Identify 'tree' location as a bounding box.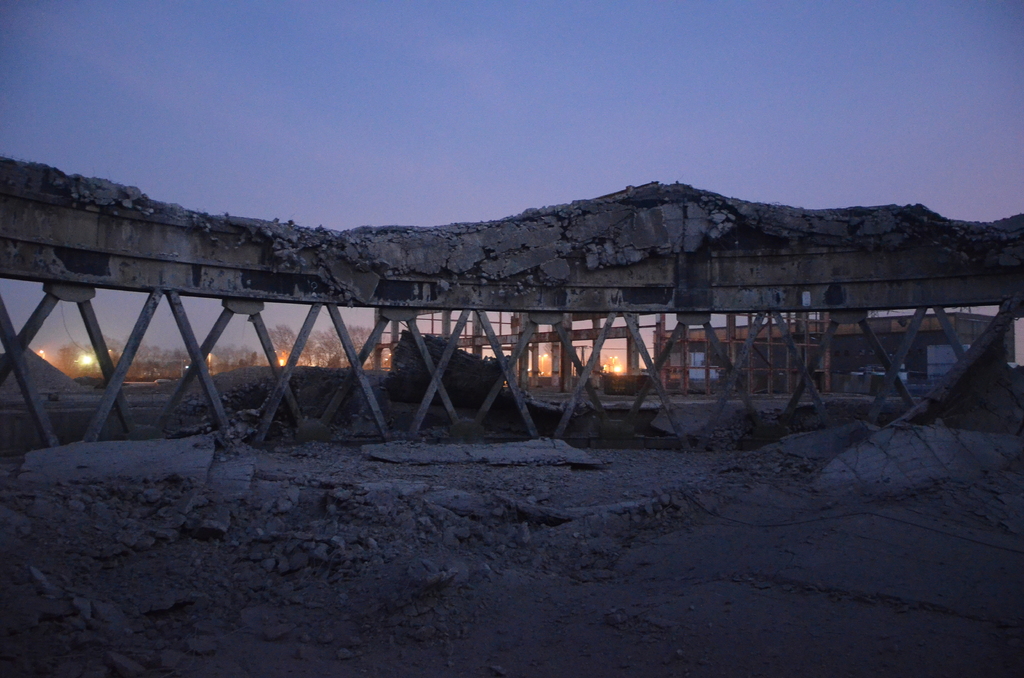
Rect(268, 323, 300, 363).
